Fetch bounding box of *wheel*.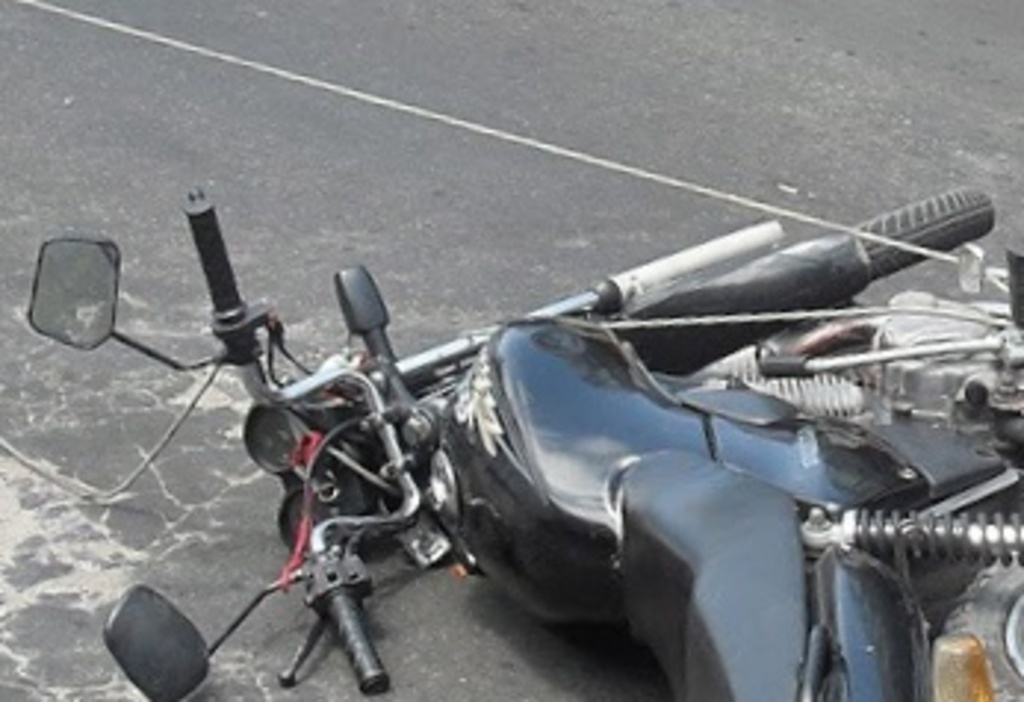
Bbox: crop(649, 186, 962, 339).
